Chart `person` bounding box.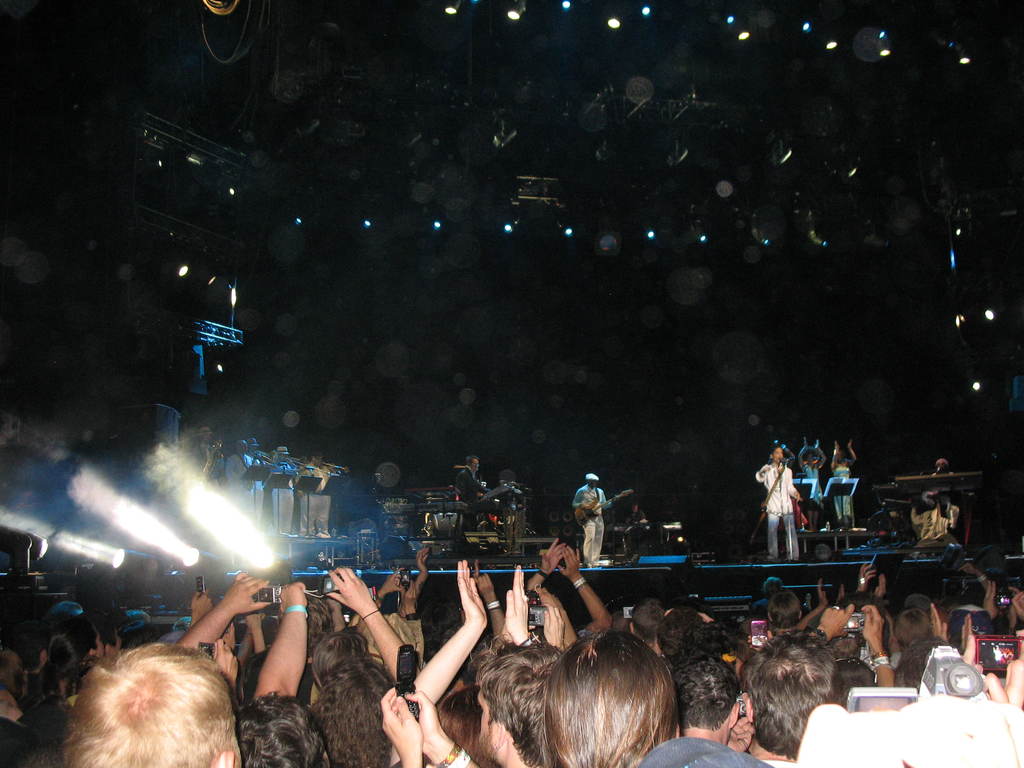
Charted: (216, 438, 253, 516).
